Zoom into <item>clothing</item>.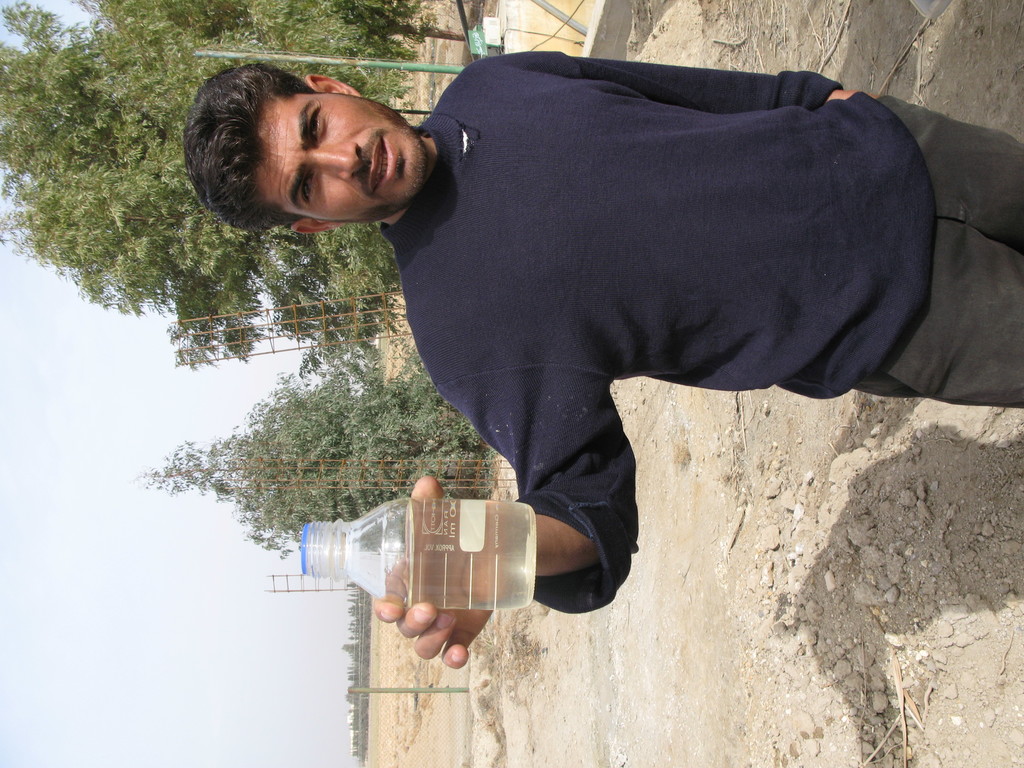
Zoom target: bbox(362, 19, 977, 561).
